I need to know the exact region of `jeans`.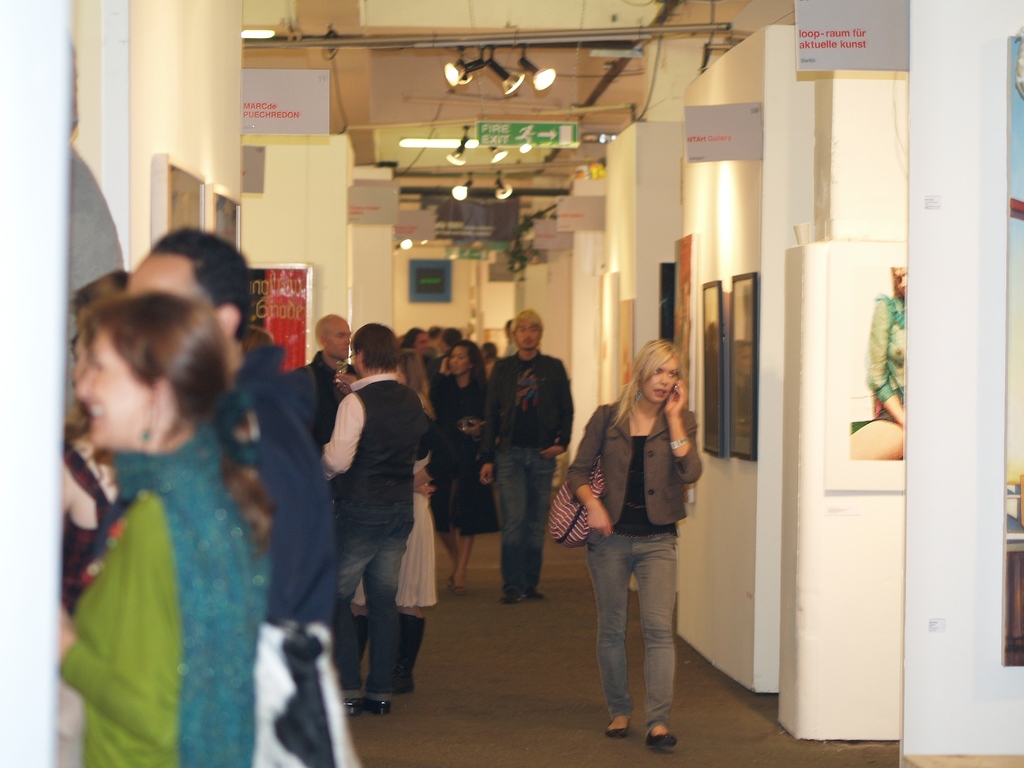
Region: (x1=499, y1=447, x2=554, y2=586).
